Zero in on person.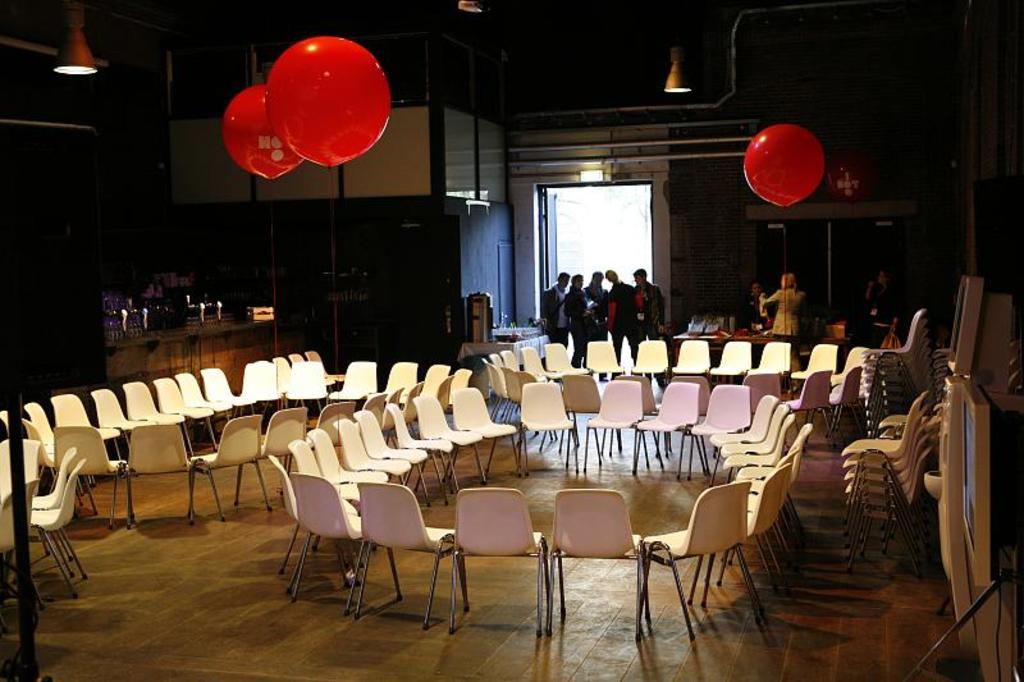
Zeroed in: left=562, top=279, right=591, bottom=362.
